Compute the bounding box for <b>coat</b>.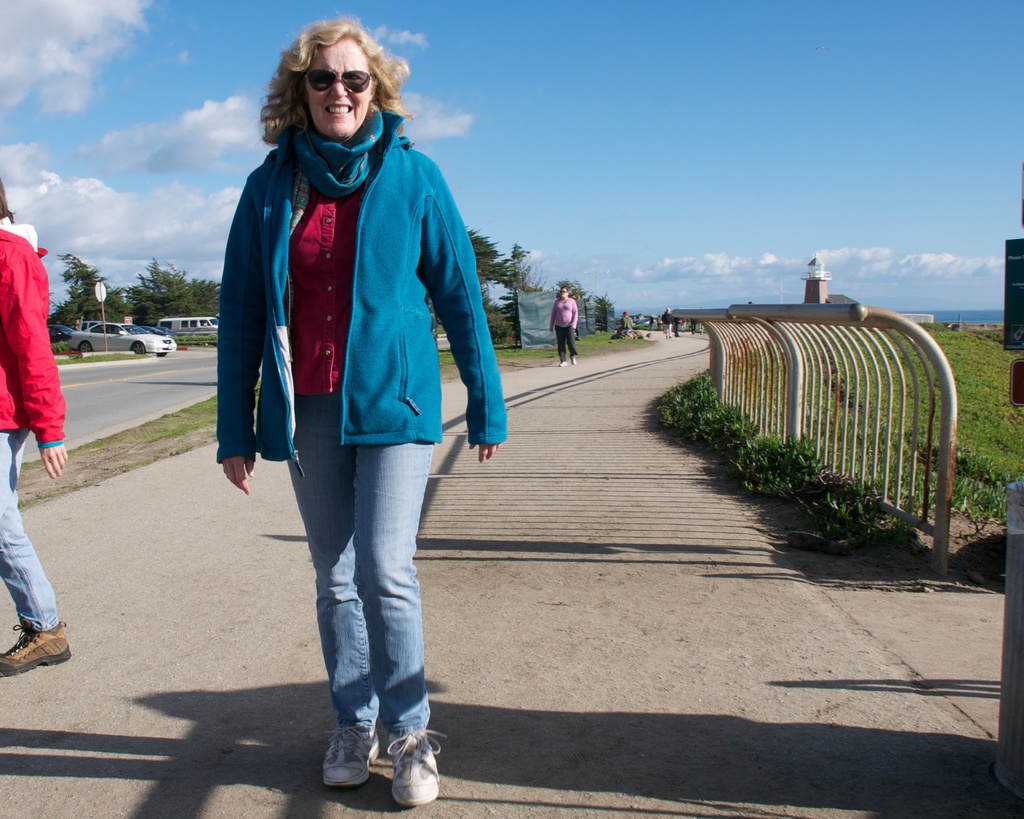
0 216 69 457.
